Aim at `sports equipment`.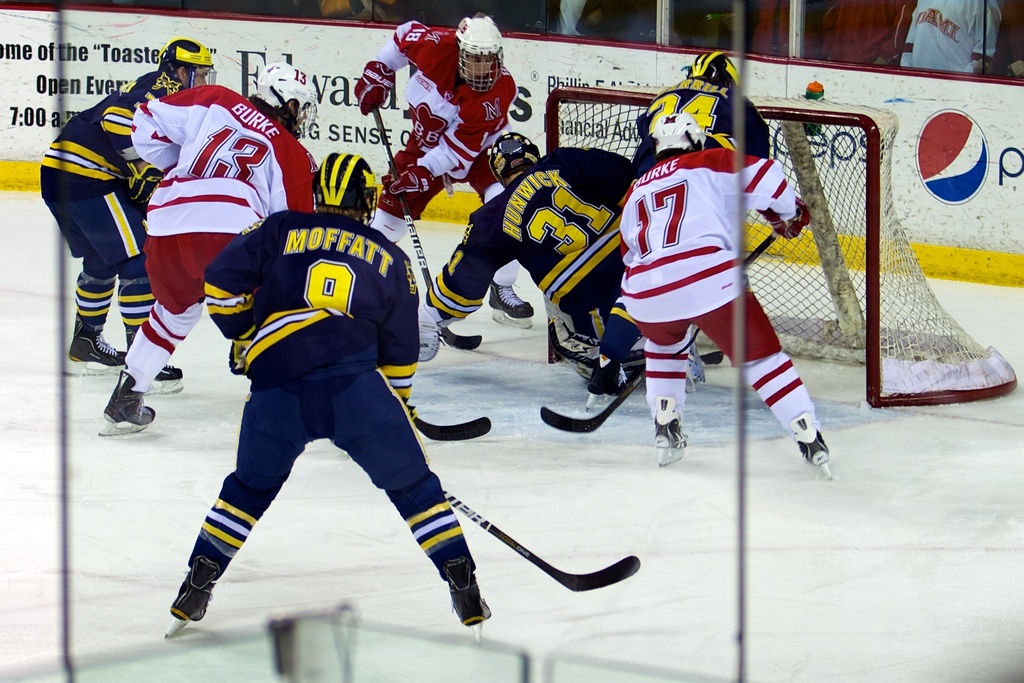
Aimed at left=316, top=148, right=383, bottom=219.
